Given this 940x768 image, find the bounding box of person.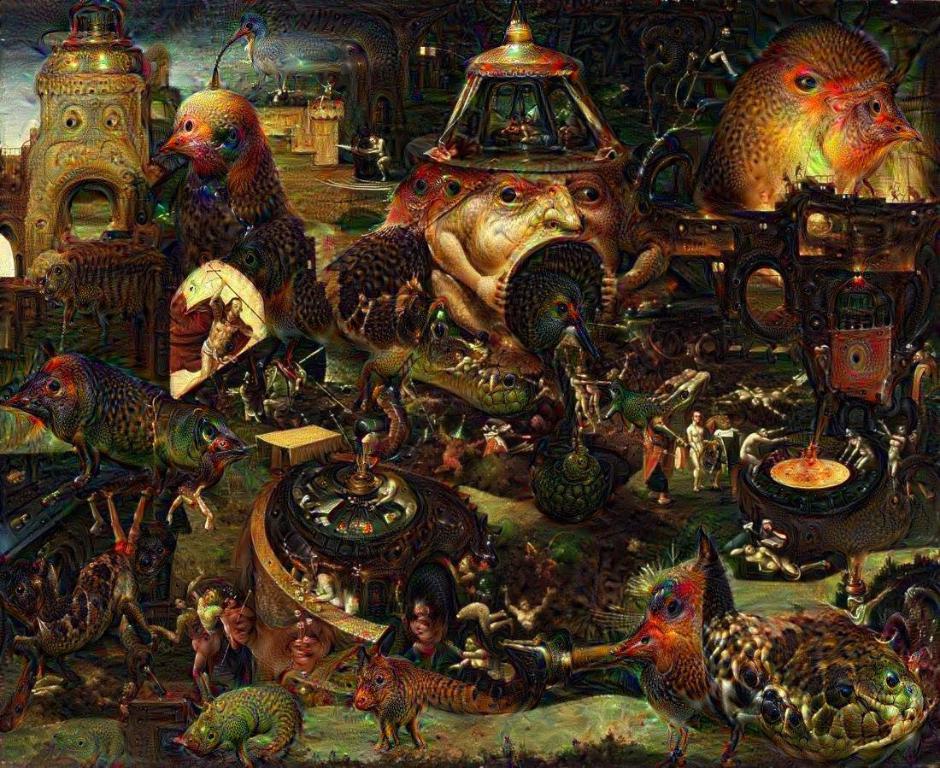
(left=684, top=406, right=709, bottom=485).
